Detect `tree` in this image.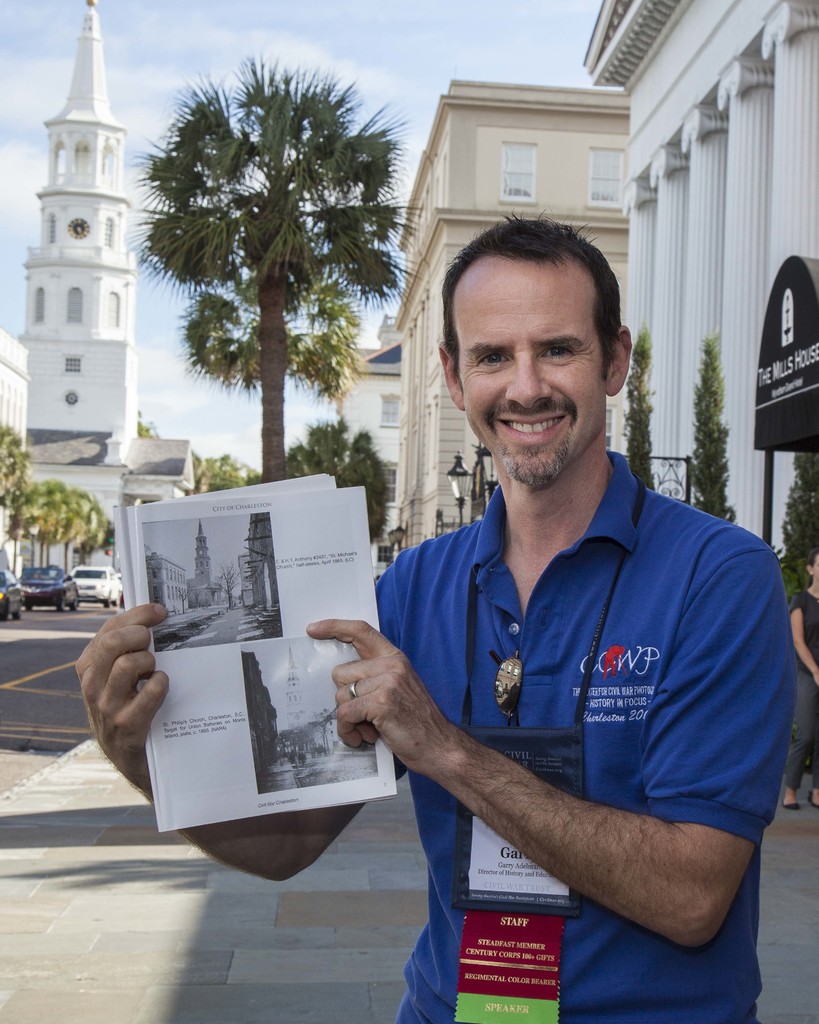
Detection: [x1=182, y1=452, x2=257, y2=494].
